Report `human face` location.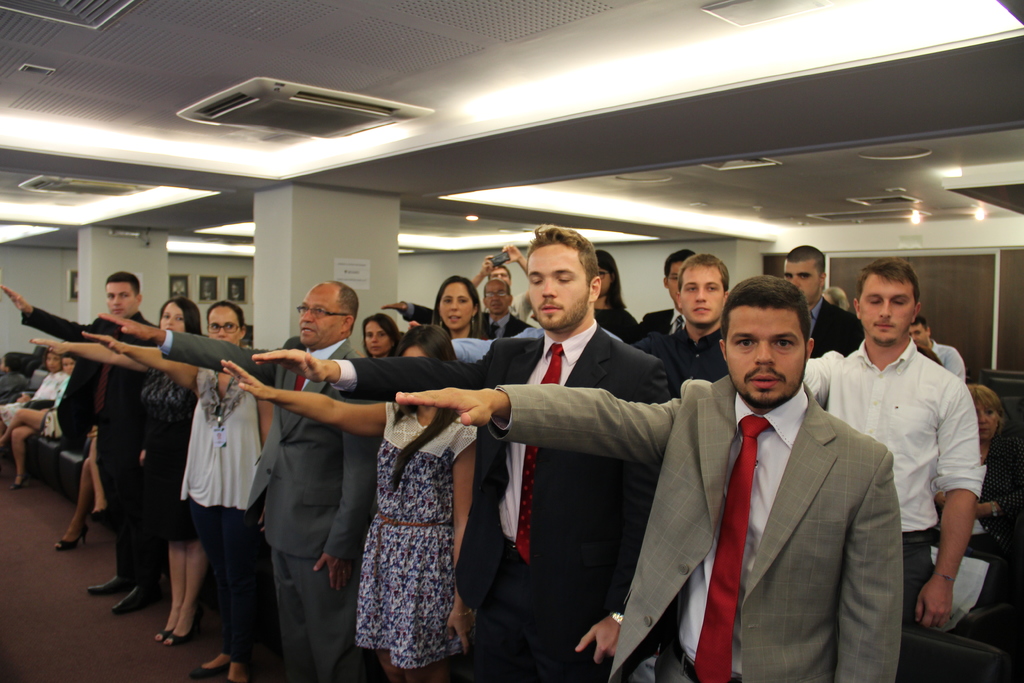
Report: box=[525, 247, 589, 334].
